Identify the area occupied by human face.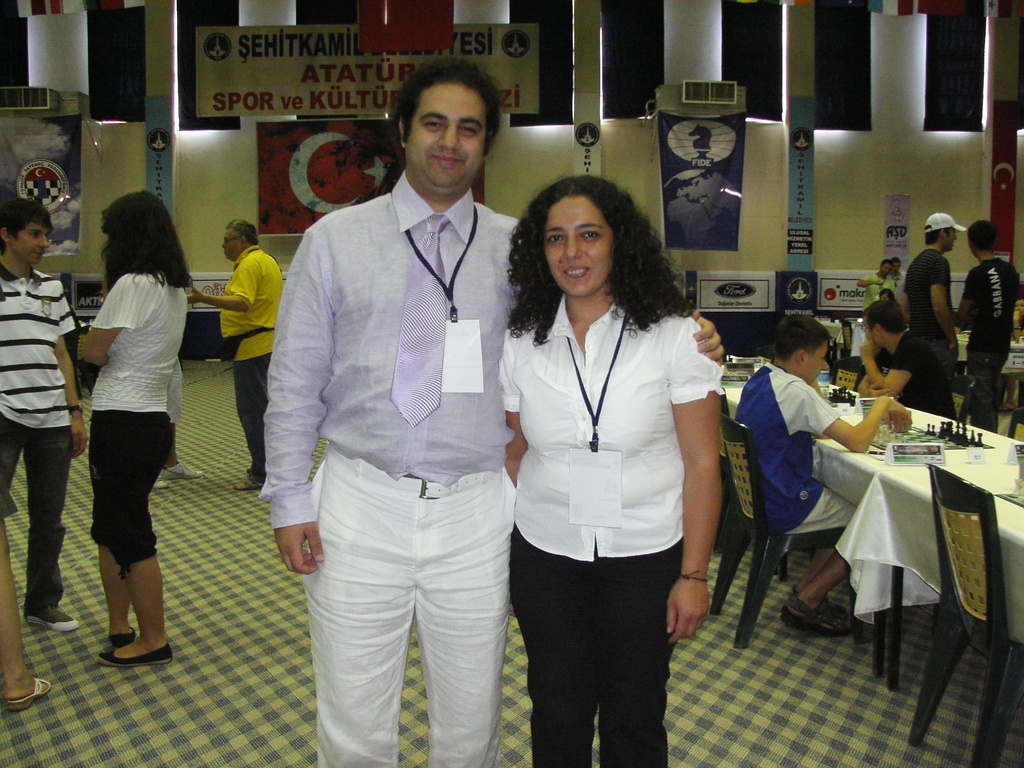
Area: <region>545, 189, 612, 289</region>.
